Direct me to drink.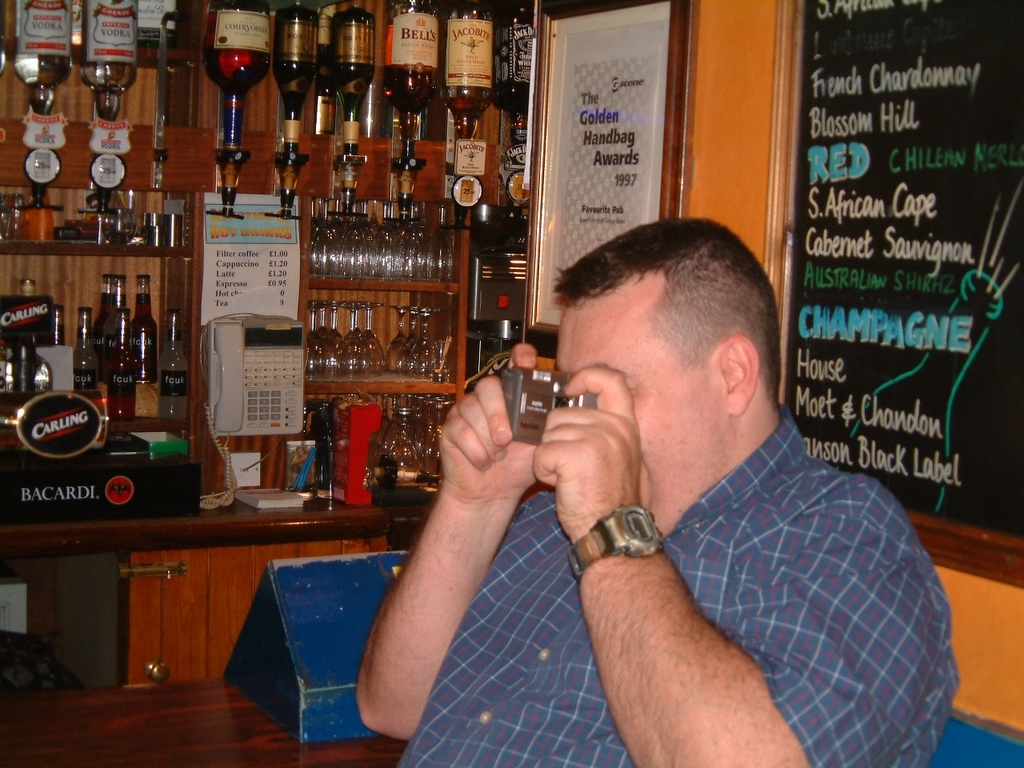
Direction: crop(445, 5, 494, 147).
